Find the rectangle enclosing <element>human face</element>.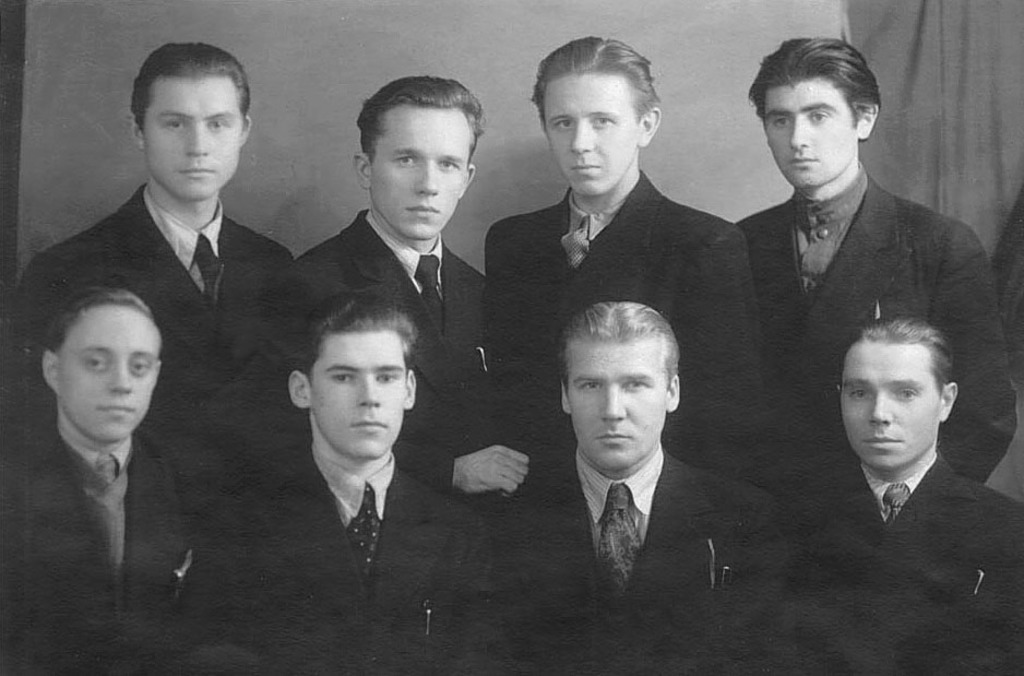
Rect(841, 344, 937, 471).
